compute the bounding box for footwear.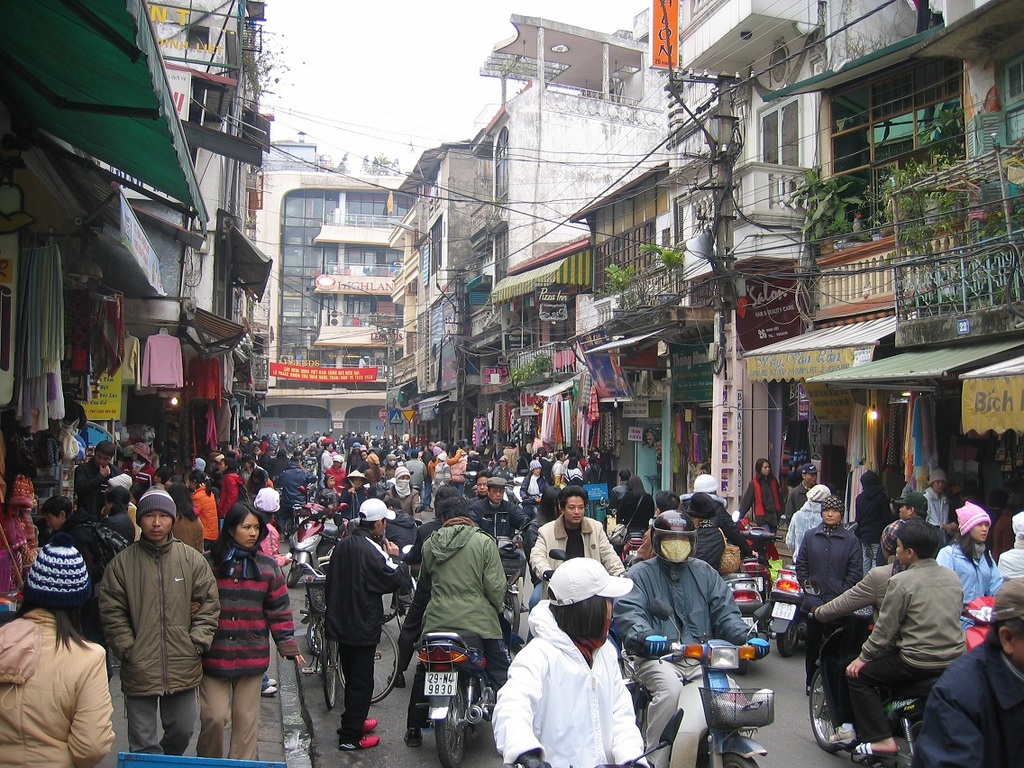
left=356, top=716, right=376, bottom=732.
